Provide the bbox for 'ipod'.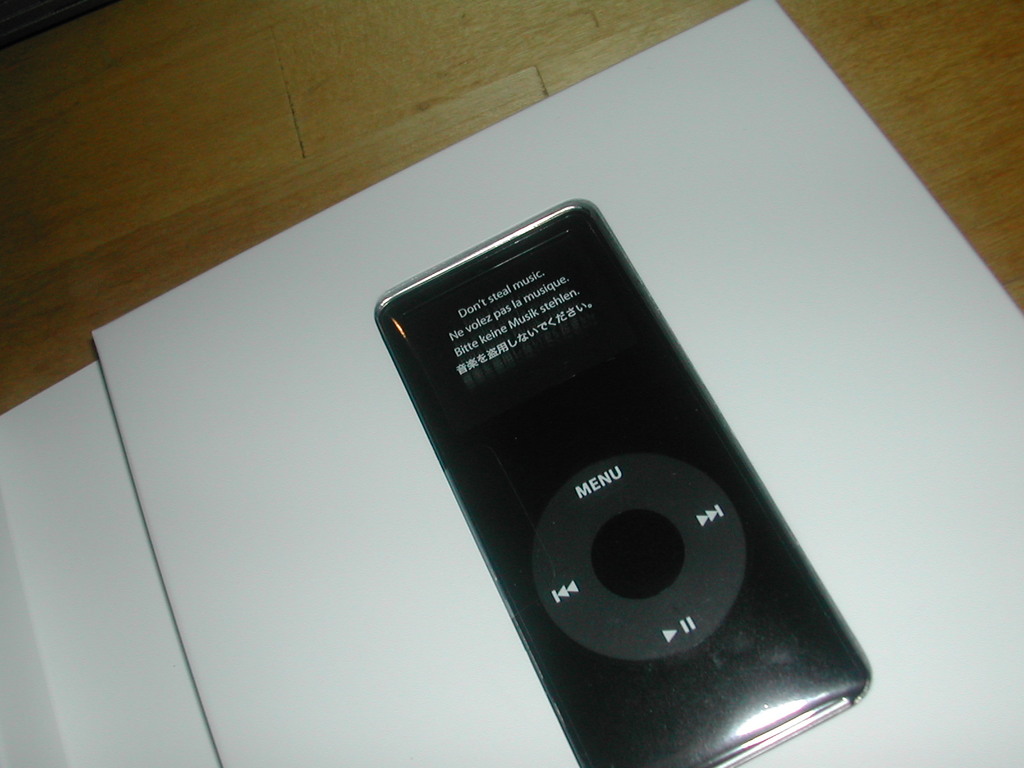
(374,200,868,767).
